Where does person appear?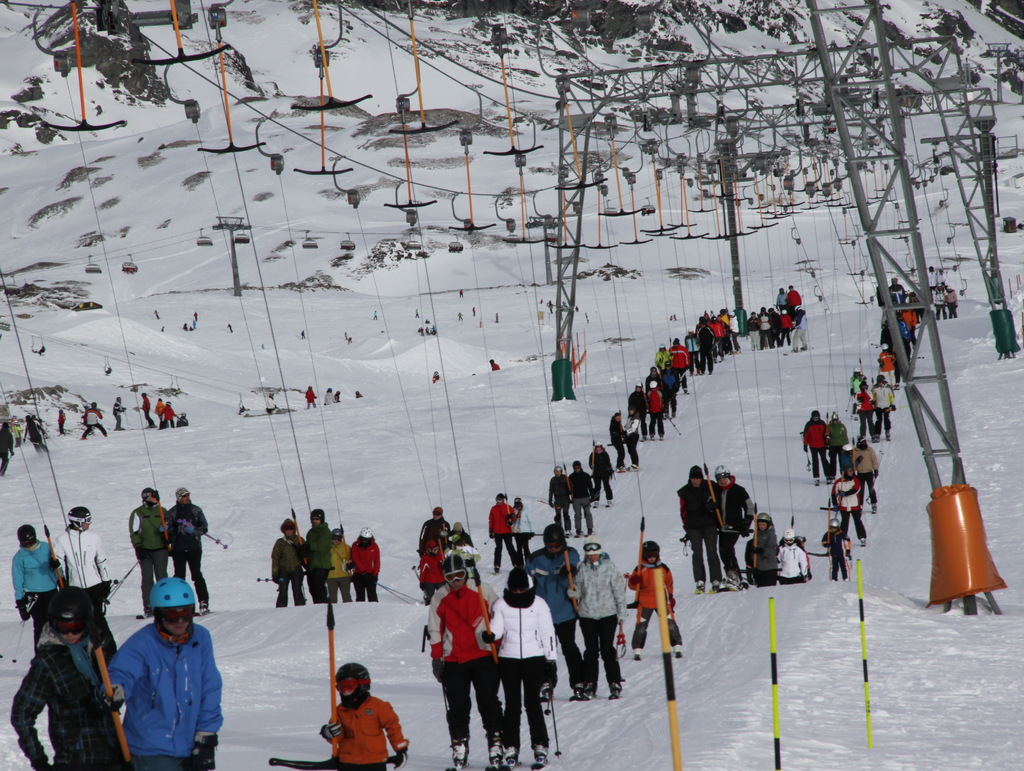
Appears at 489, 358, 499, 369.
